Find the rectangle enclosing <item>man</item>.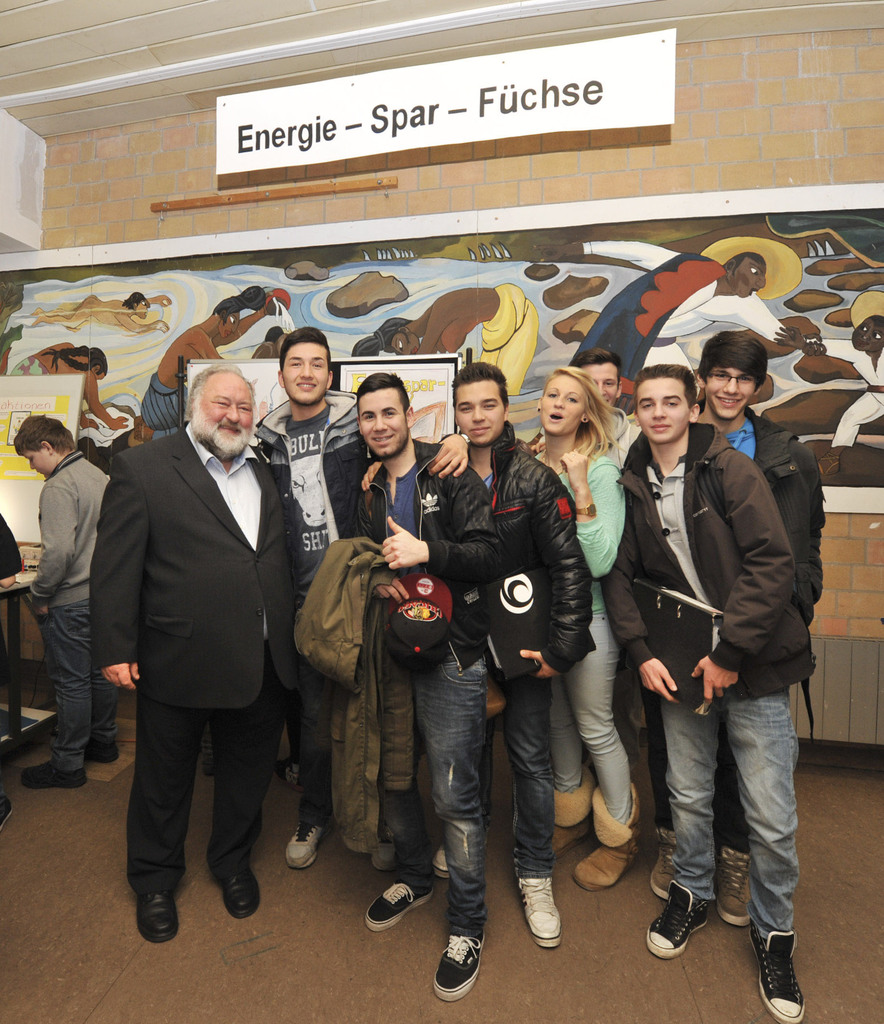
231:331:466:842.
